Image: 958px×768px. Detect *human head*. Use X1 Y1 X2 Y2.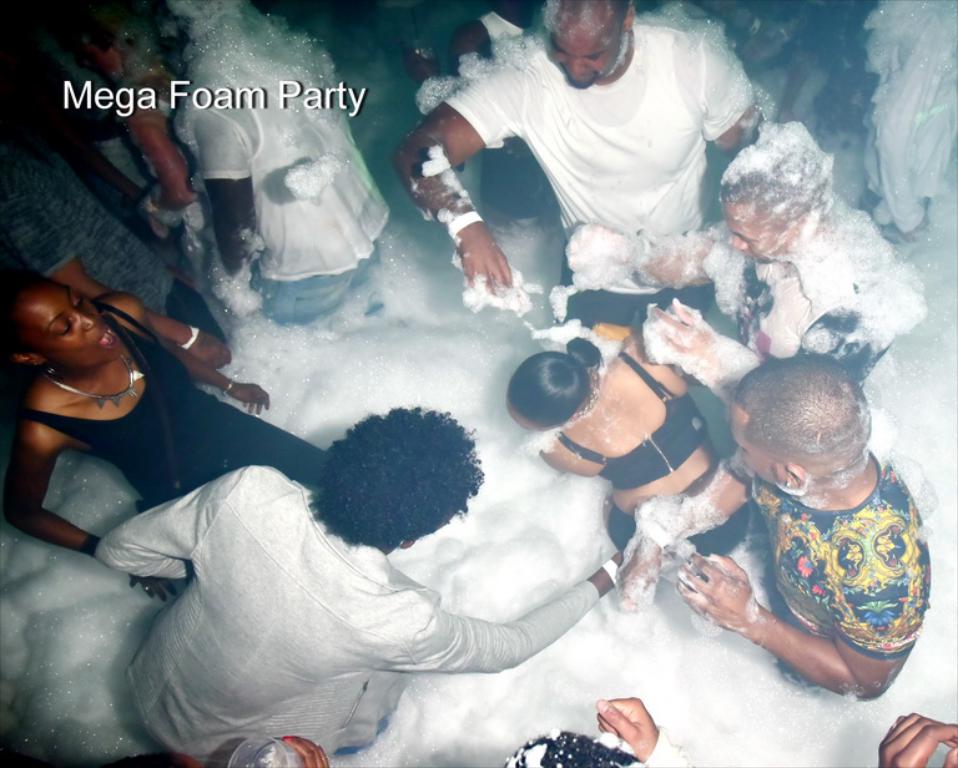
540 0 627 87.
